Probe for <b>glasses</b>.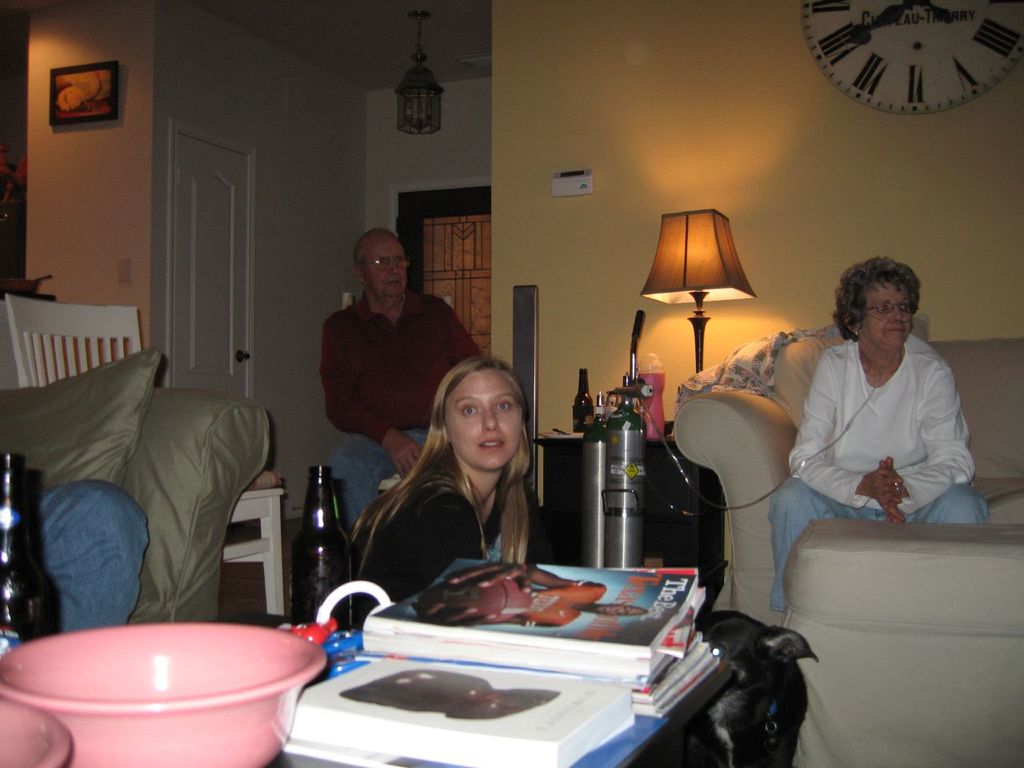
Probe result: [left=359, top=257, right=410, bottom=274].
